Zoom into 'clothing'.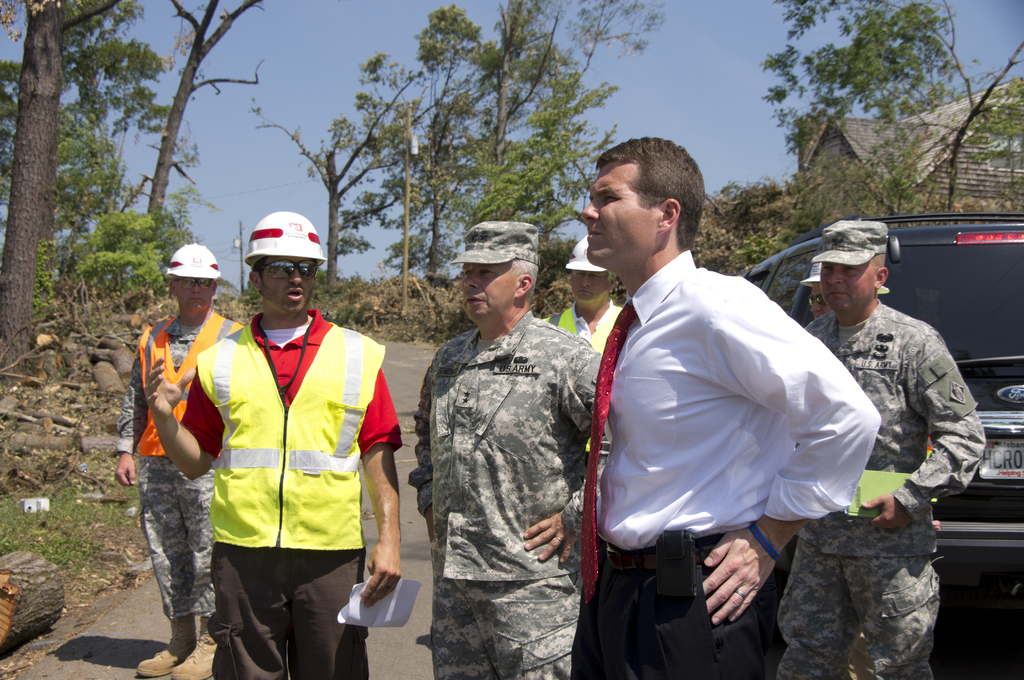
Zoom target: bbox(113, 306, 252, 624).
